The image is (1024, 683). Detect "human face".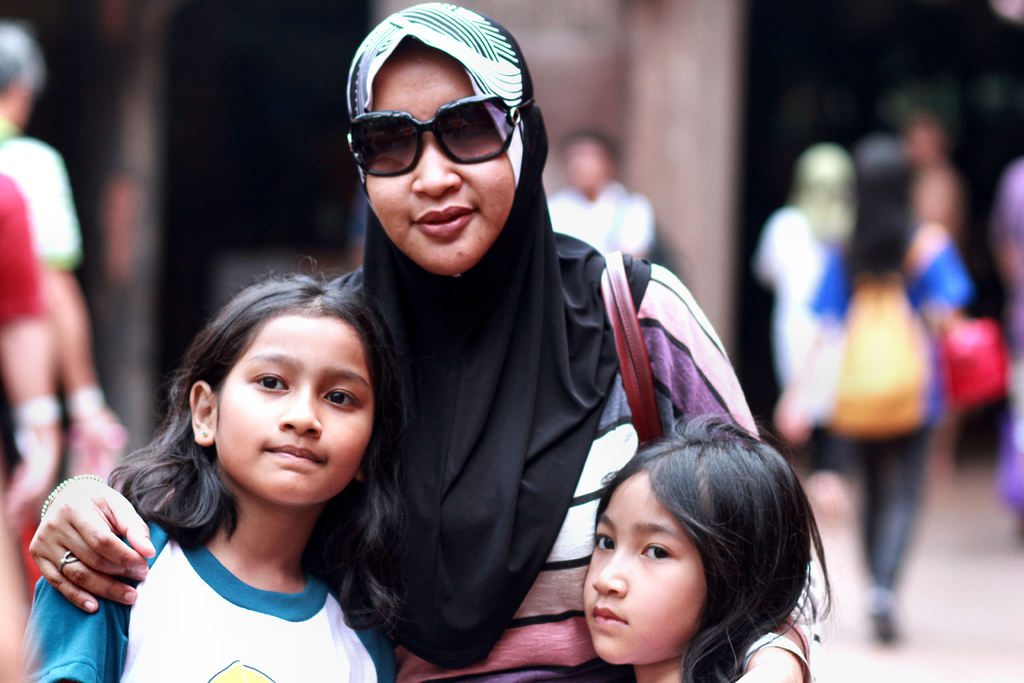
Detection: box=[204, 315, 378, 506].
